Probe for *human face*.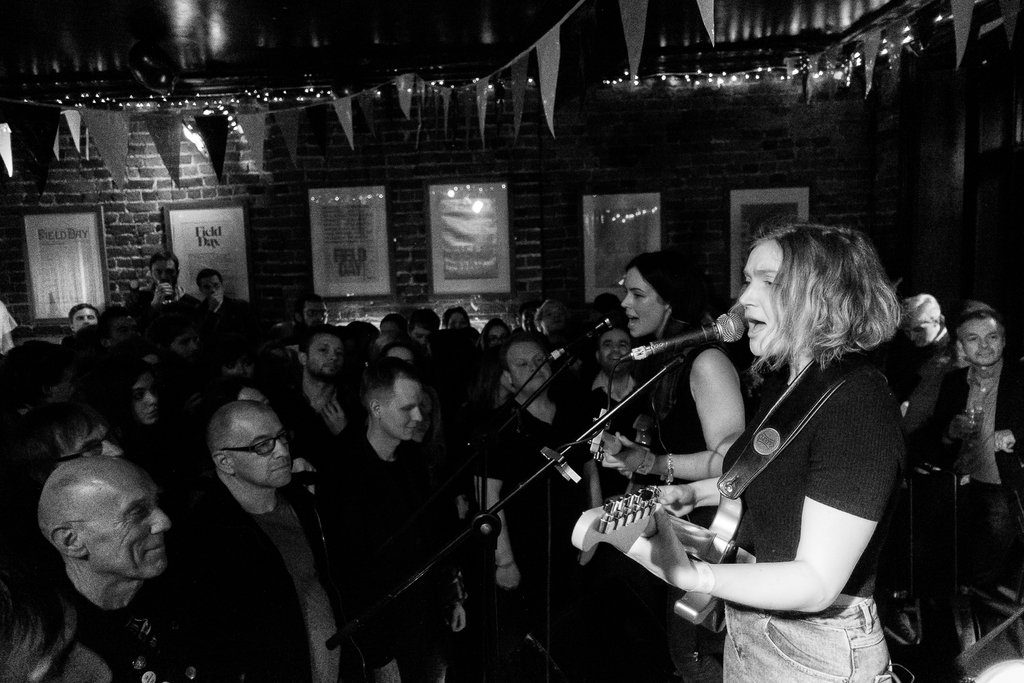
Probe result: x1=225 y1=352 x2=255 y2=383.
